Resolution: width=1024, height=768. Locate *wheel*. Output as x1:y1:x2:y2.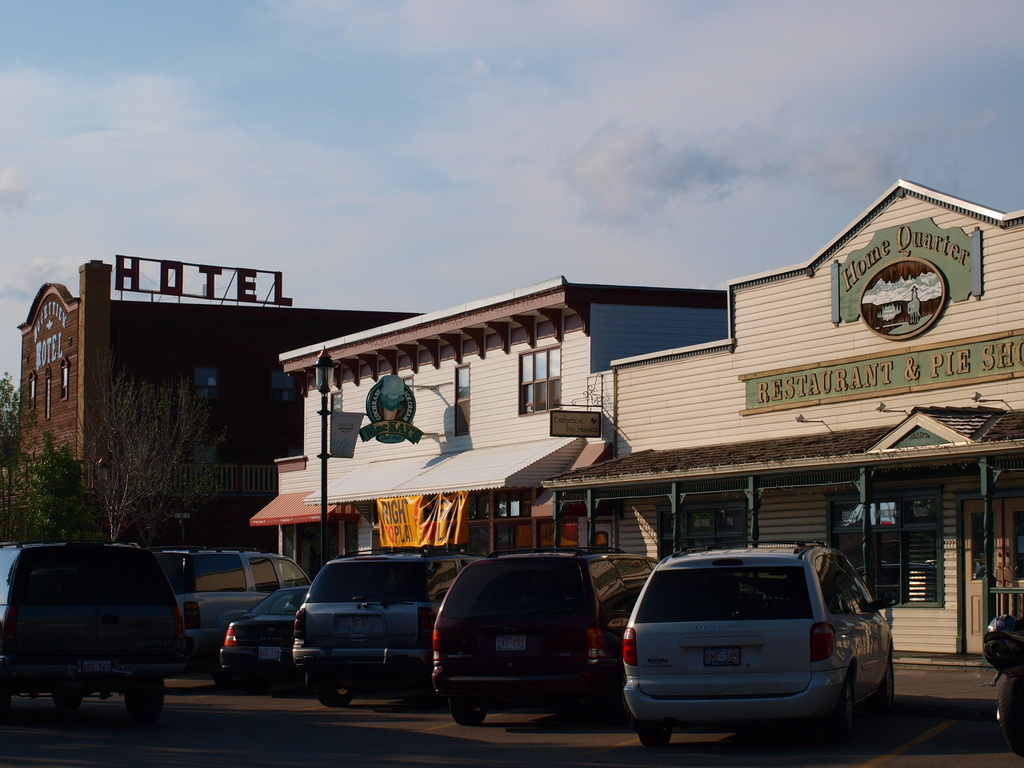
450:700:486:726.
